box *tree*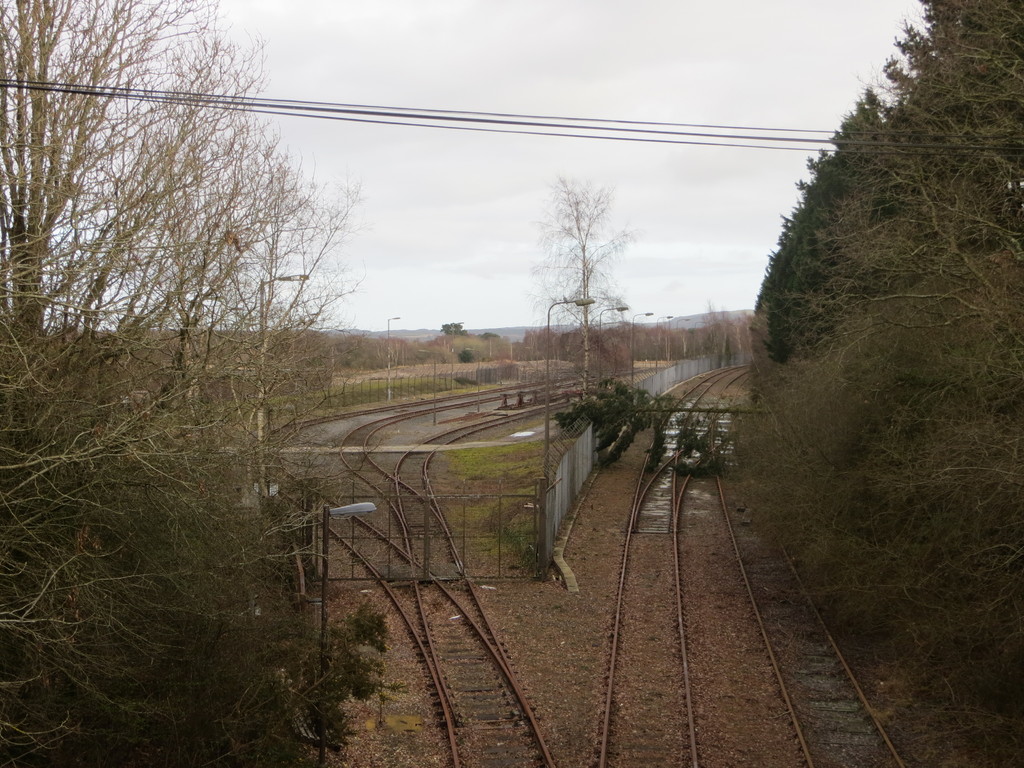
438 319 467 336
